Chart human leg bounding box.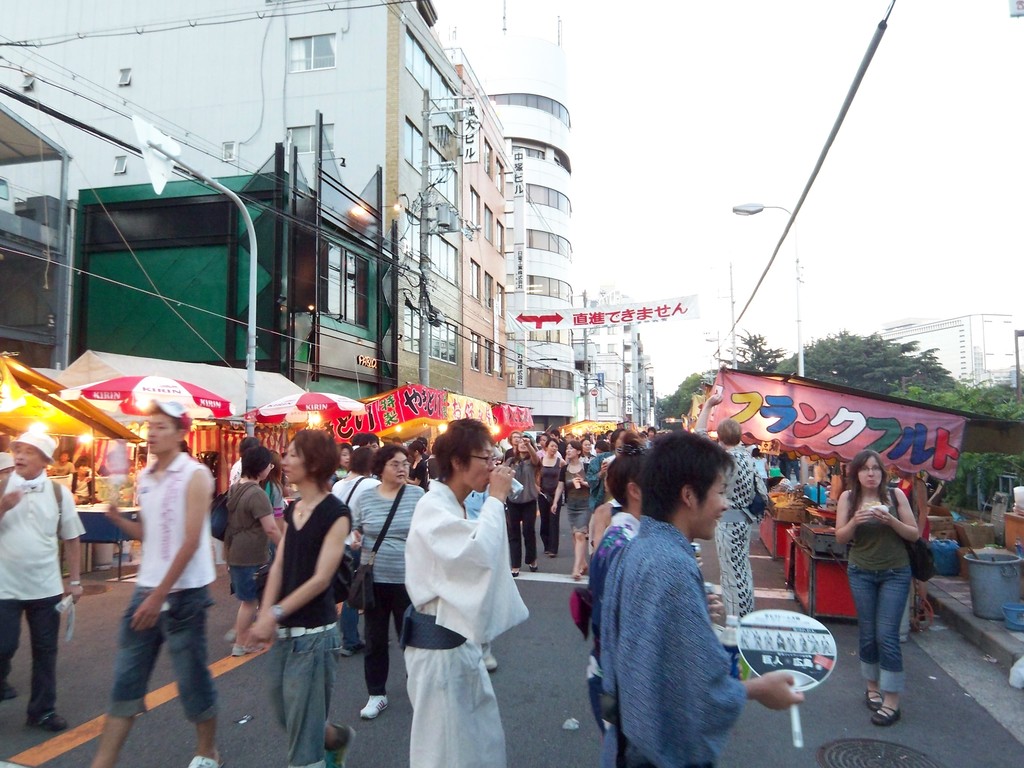
Charted: bbox=(261, 632, 350, 762).
